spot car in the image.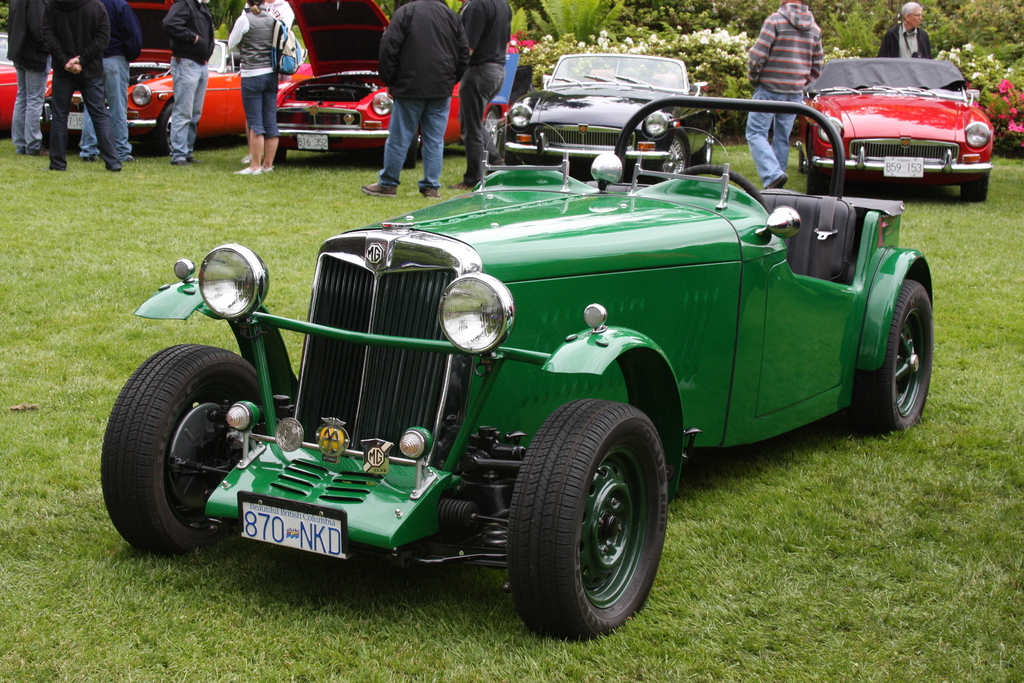
car found at Rect(803, 49, 1004, 190).
